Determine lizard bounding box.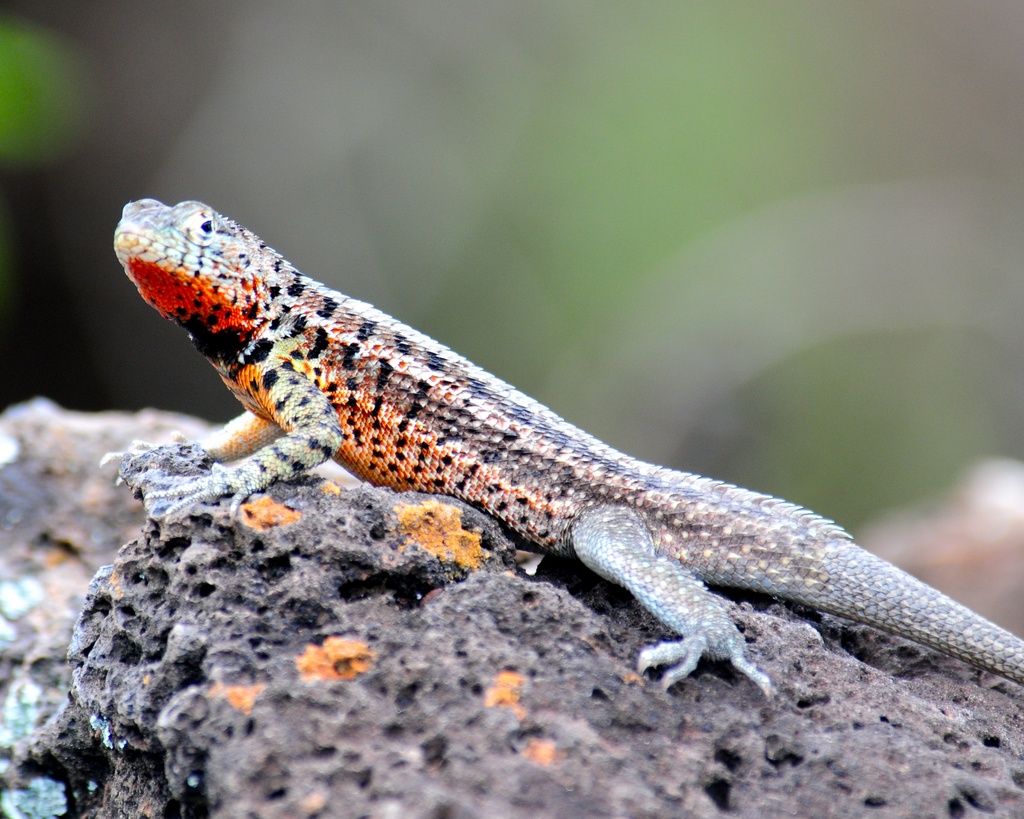
Determined: (left=116, top=195, right=1023, bottom=699).
